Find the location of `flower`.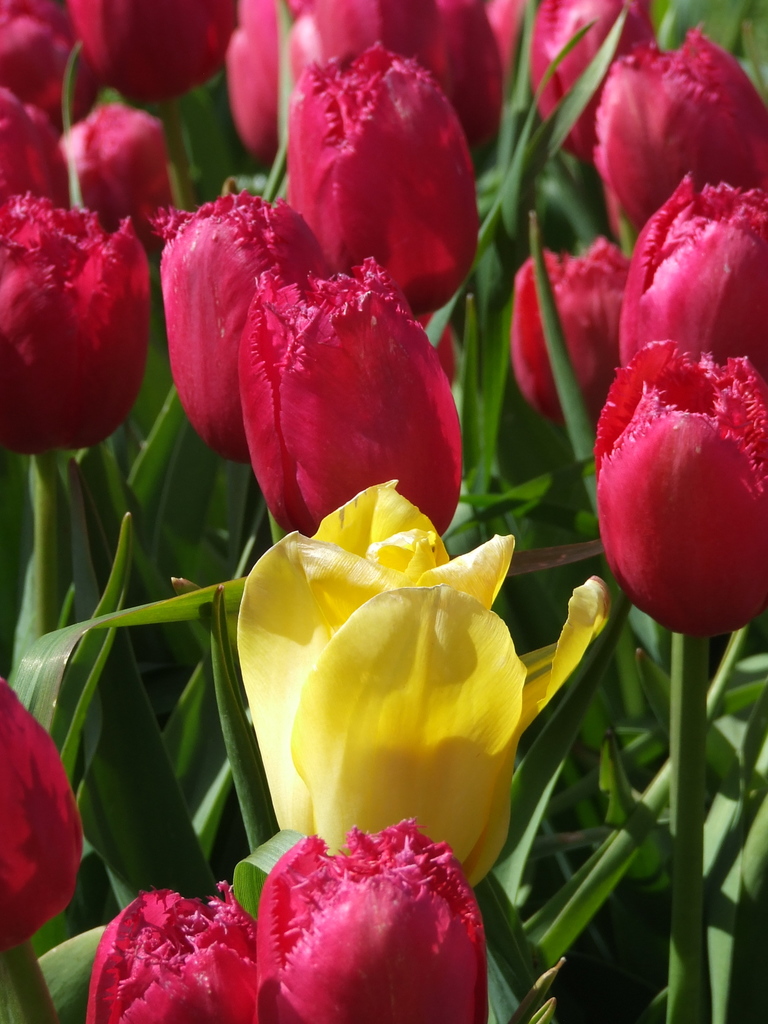
Location: 226, 0, 460, 157.
